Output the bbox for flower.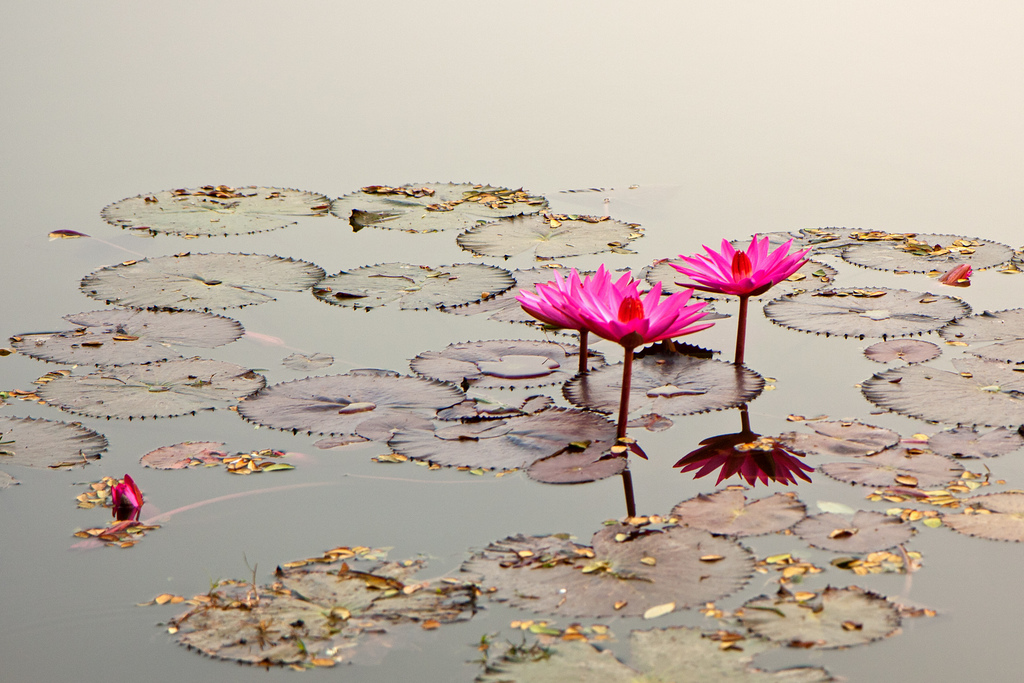
l=110, t=473, r=140, b=521.
